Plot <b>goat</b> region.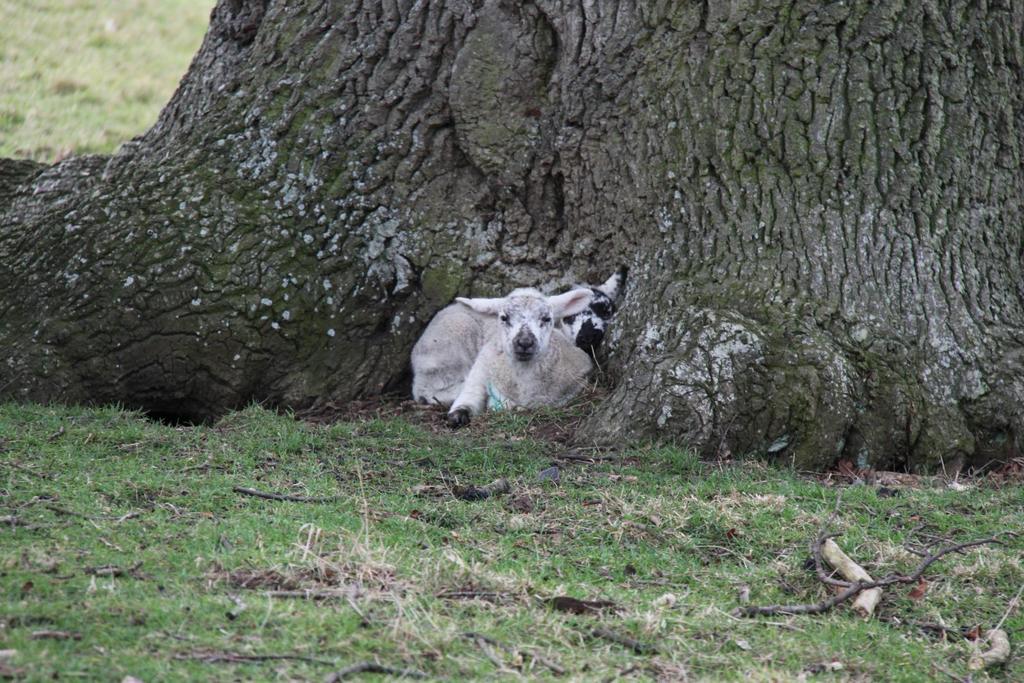
Plotted at pyautogui.locateOnScreen(456, 286, 597, 424).
